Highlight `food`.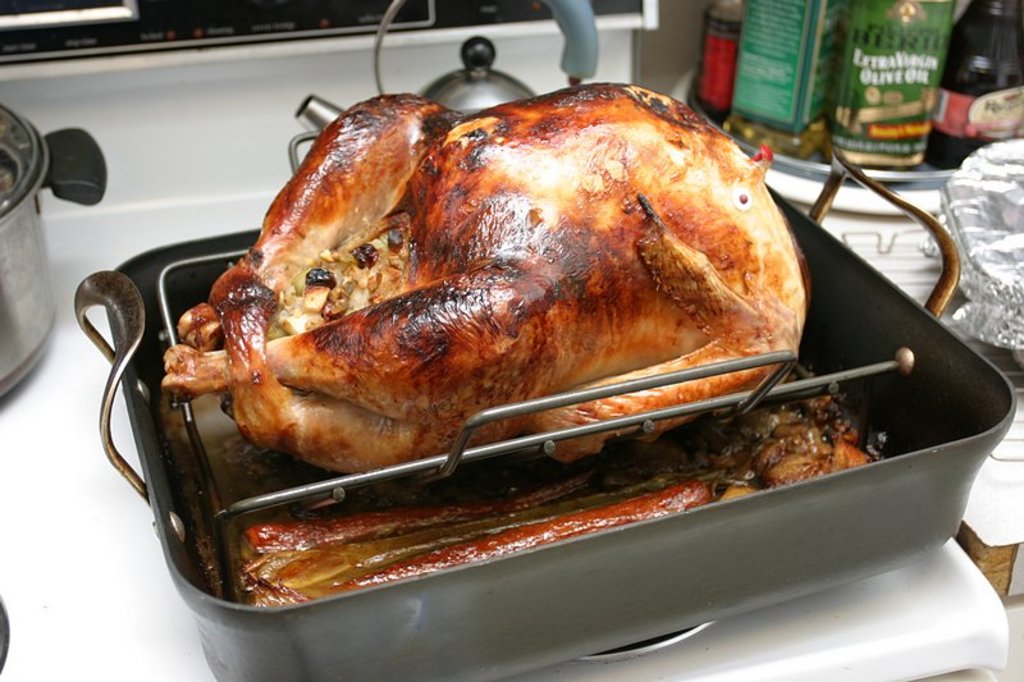
Highlighted region: left=150, top=84, right=846, bottom=585.
